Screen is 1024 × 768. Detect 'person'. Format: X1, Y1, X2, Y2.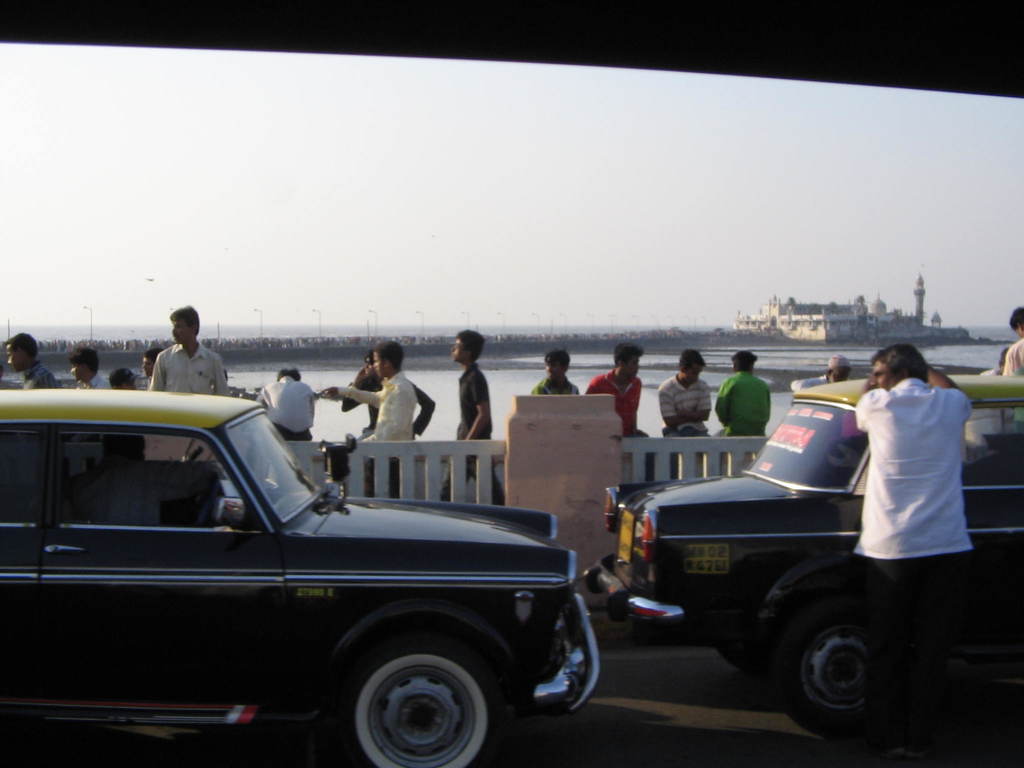
442, 323, 504, 508.
